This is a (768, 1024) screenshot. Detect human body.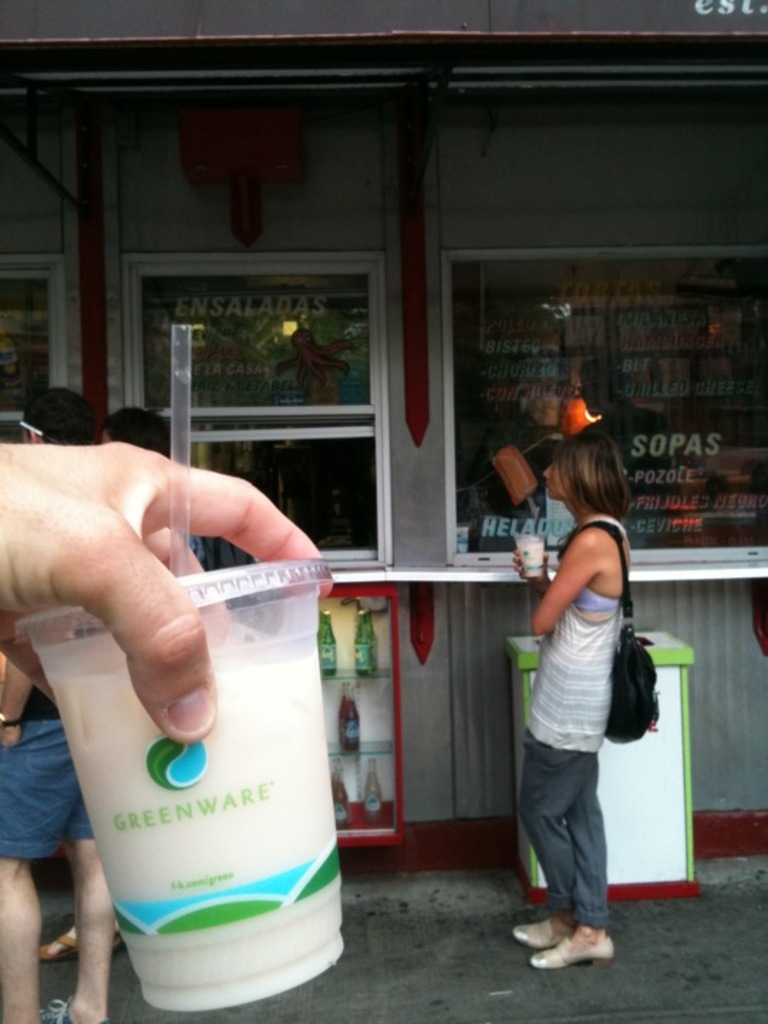
(476, 377, 650, 974).
